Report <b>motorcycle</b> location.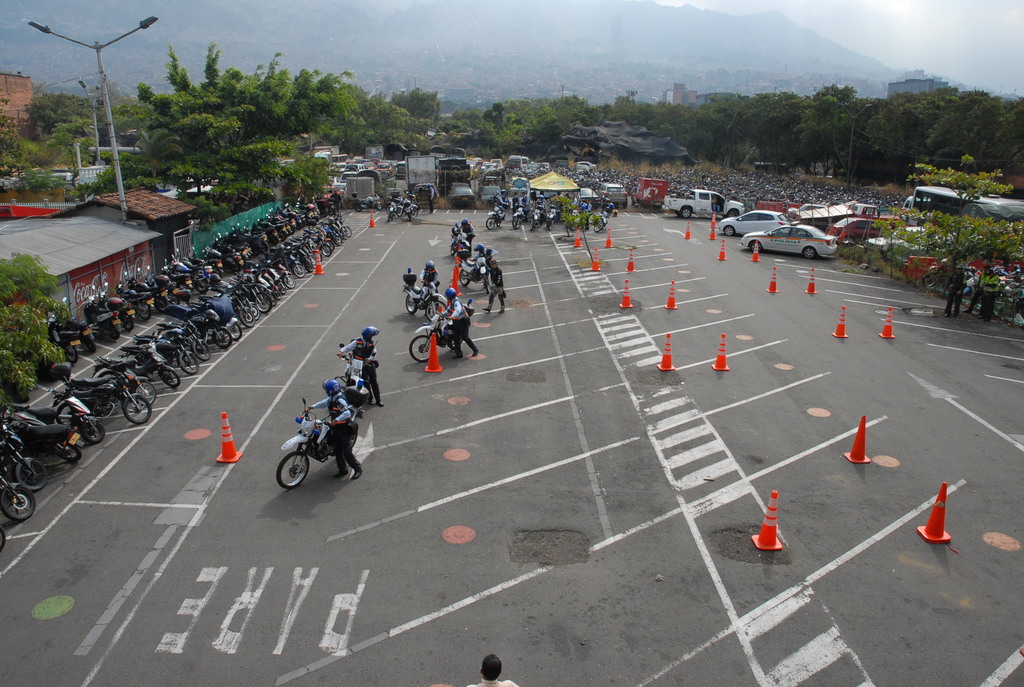
Report: (175, 308, 236, 350).
